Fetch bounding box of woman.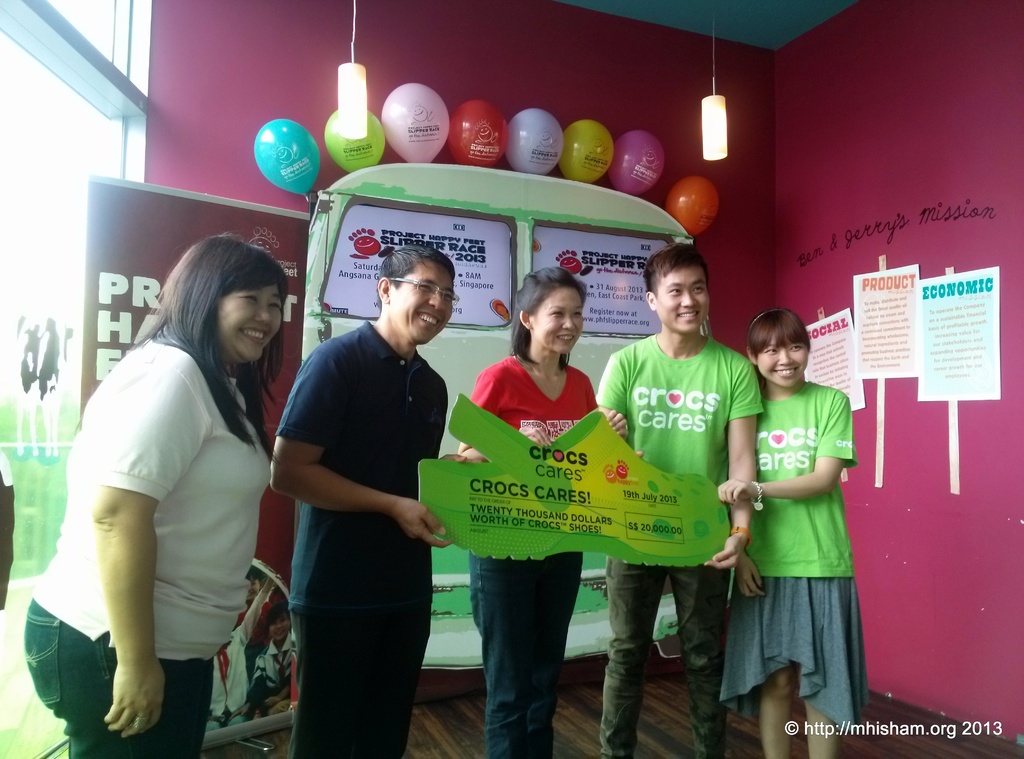
Bbox: 730,302,850,758.
